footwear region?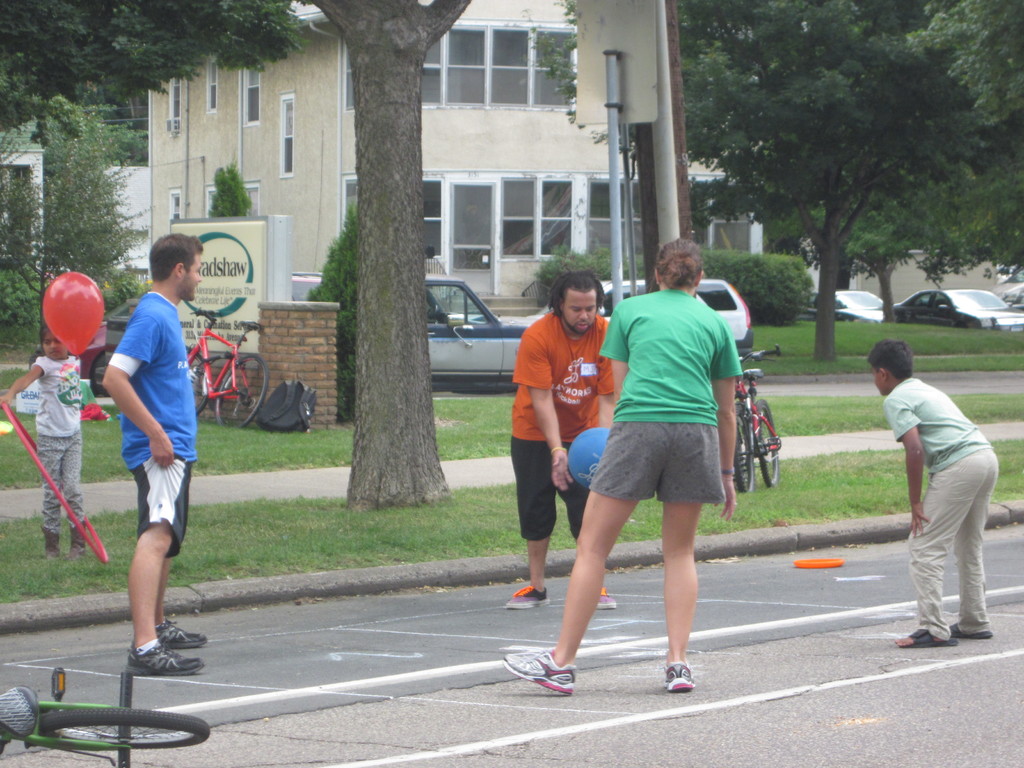
(x1=509, y1=580, x2=556, y2=606)
